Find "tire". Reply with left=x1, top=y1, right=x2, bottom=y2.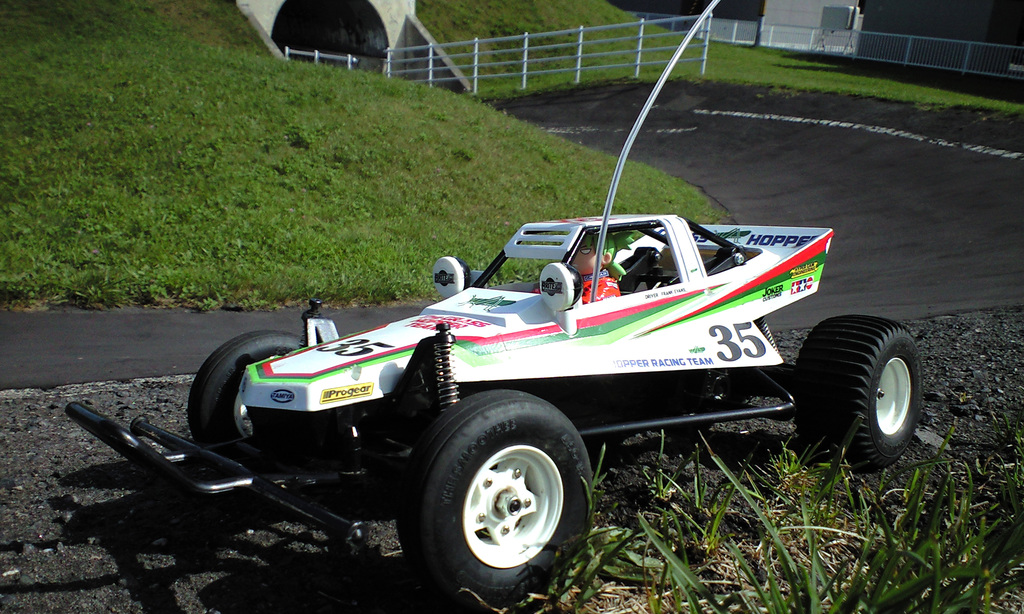
left=402, top=390, right=595, bottom=607.
